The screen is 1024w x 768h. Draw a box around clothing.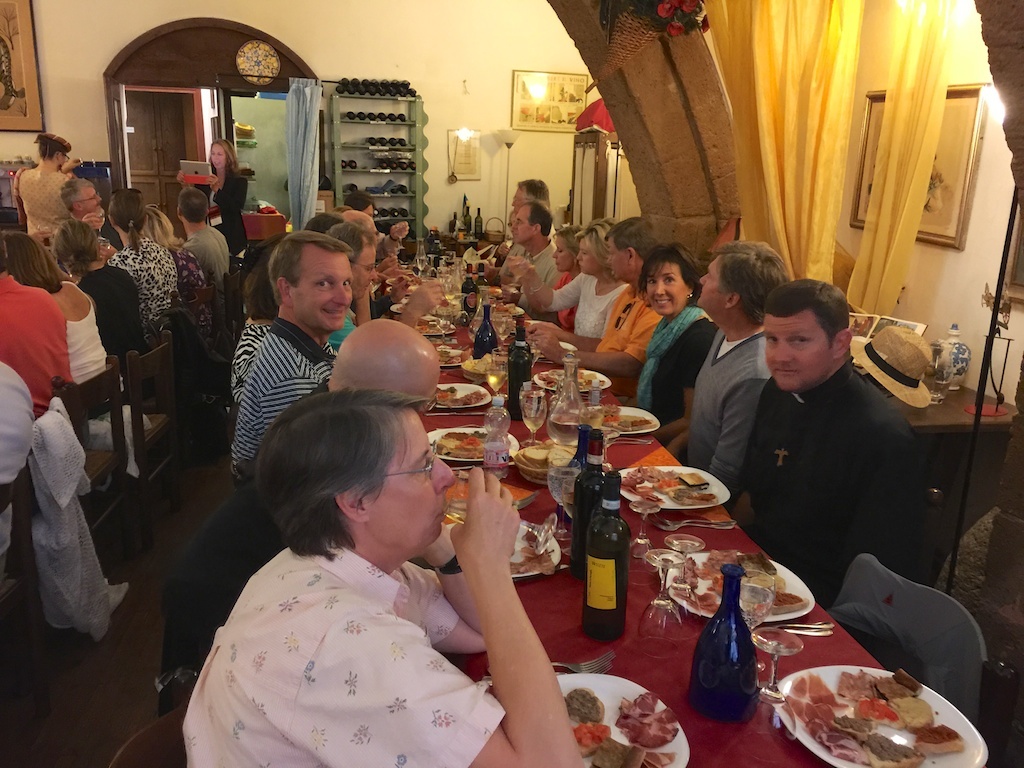
bbox=(159, 385, 354, 699).
